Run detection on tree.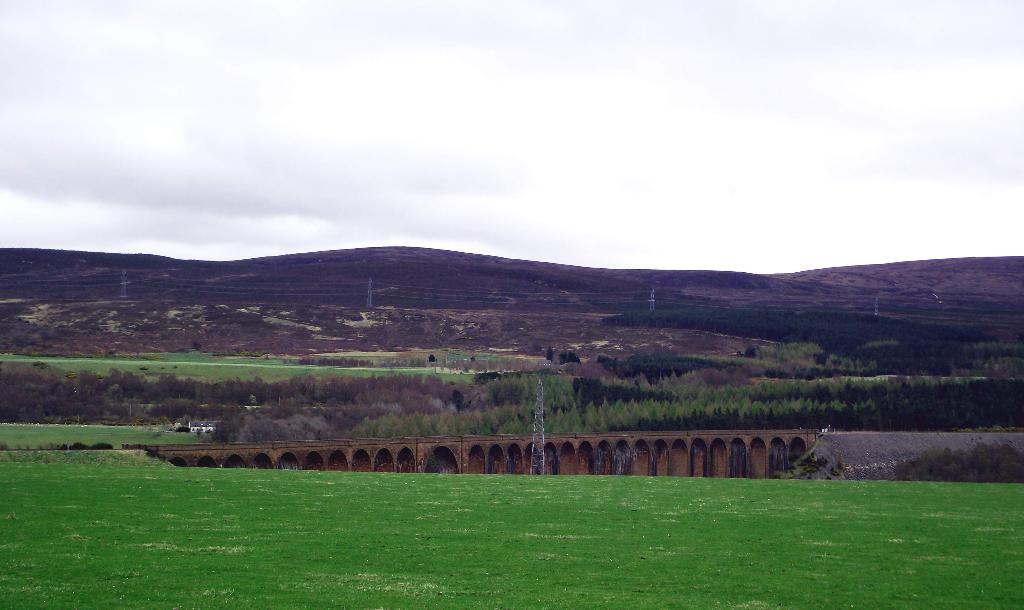
Result: (557, 347, 583, 364).
